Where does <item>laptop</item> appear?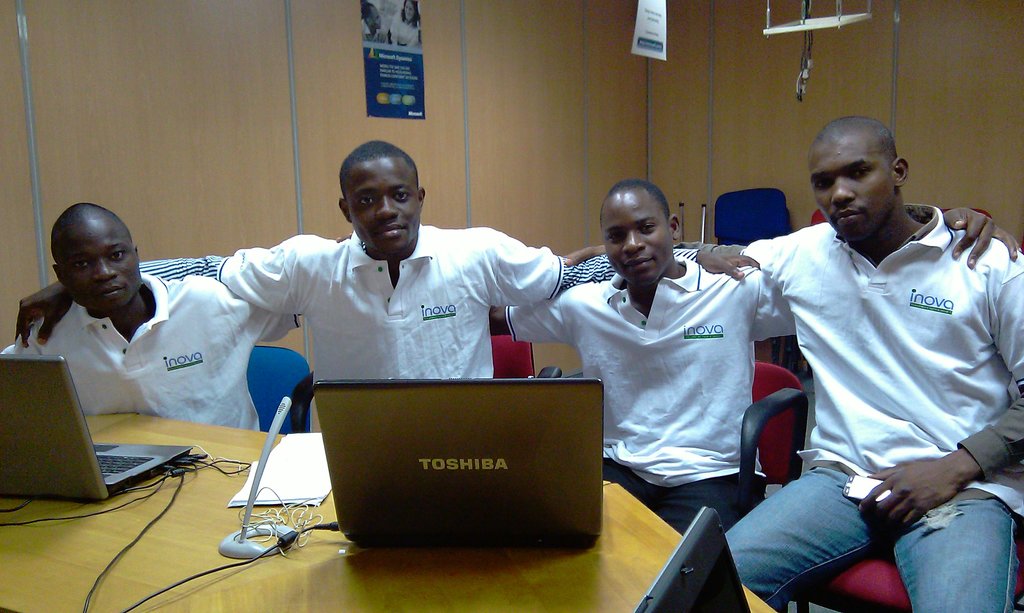
Appears at left=305, top=367, right=630, bottom=562.
